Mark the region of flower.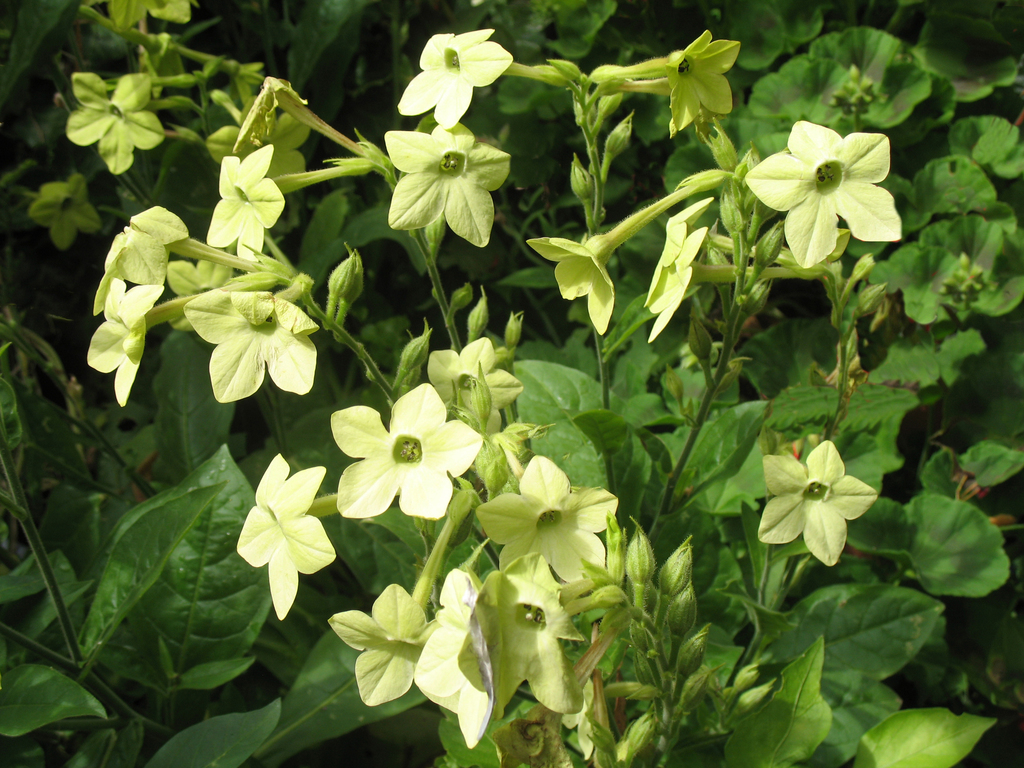
Region: 66 65 170 171.
